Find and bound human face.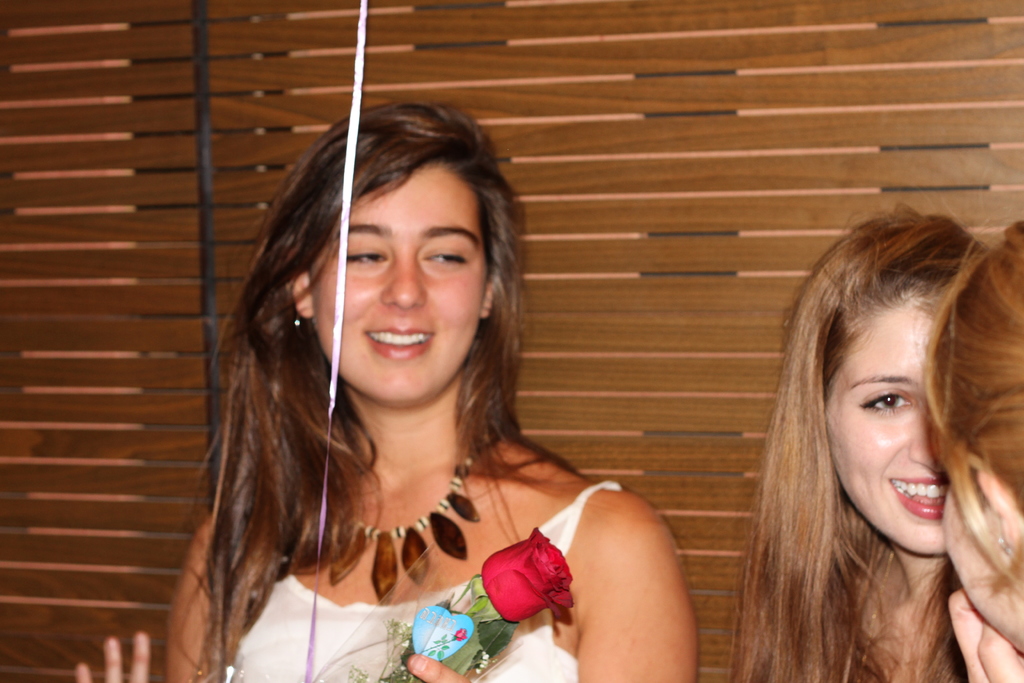
Bound: x1=321 y1=158 x2=497 y2=405.
